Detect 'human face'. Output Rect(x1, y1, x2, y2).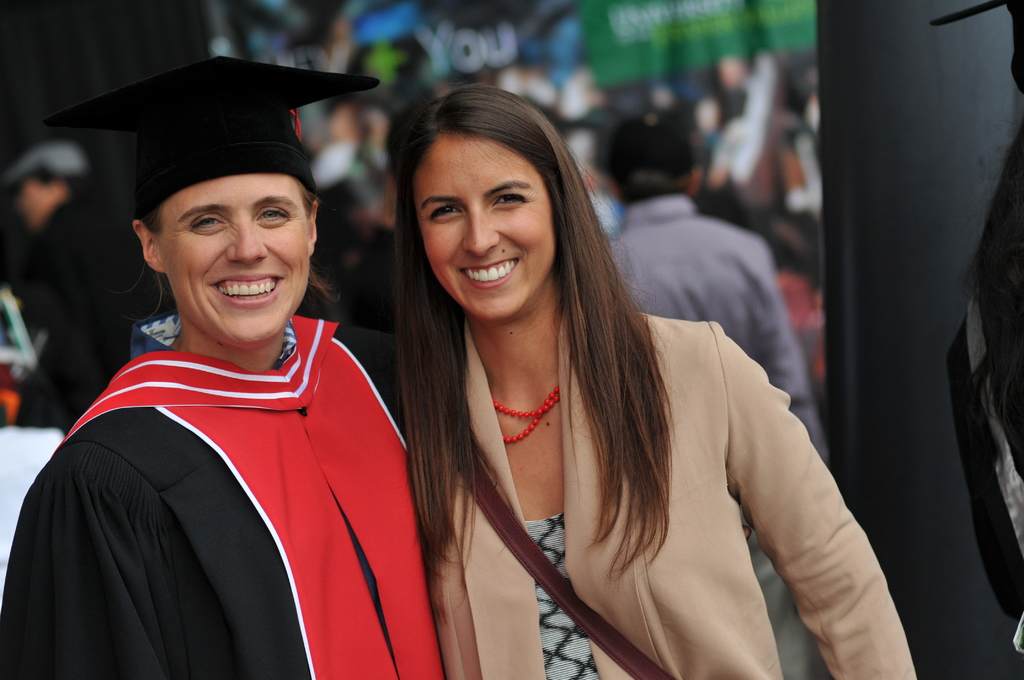
Rect(415, 133, 558, 316).
